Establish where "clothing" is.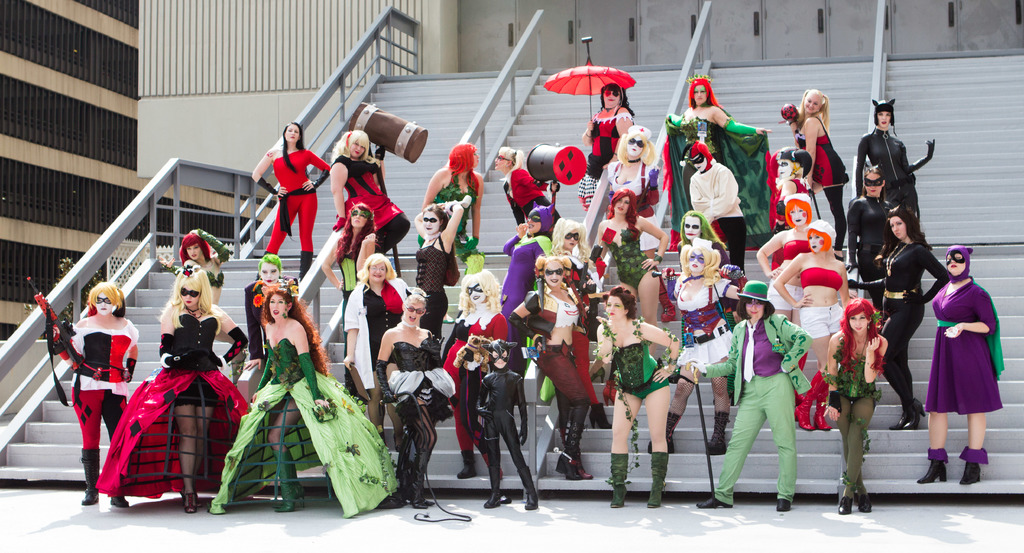
Established at box=[824, 336, 884, 498].
